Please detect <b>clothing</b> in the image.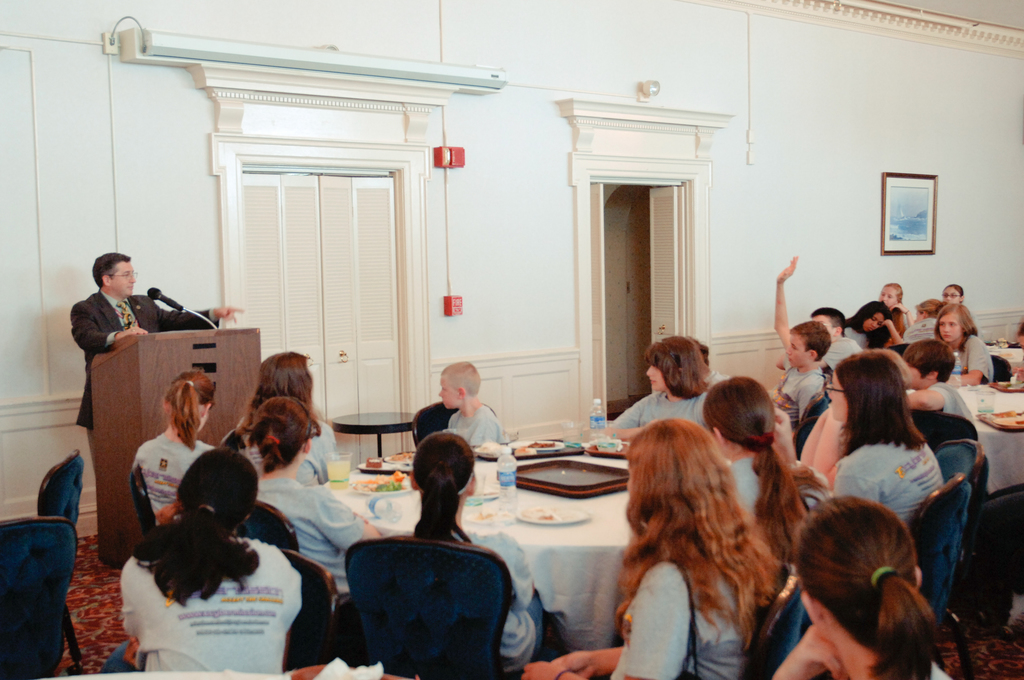
<box>956,328,998,387</box>.
